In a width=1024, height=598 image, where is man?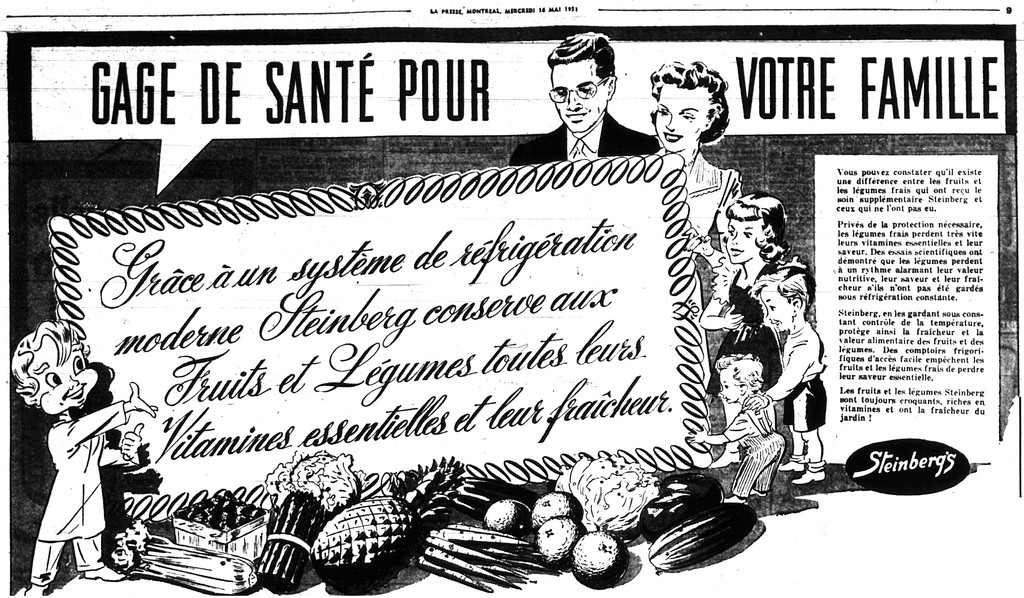
locate(524, 49, 641, 165).
